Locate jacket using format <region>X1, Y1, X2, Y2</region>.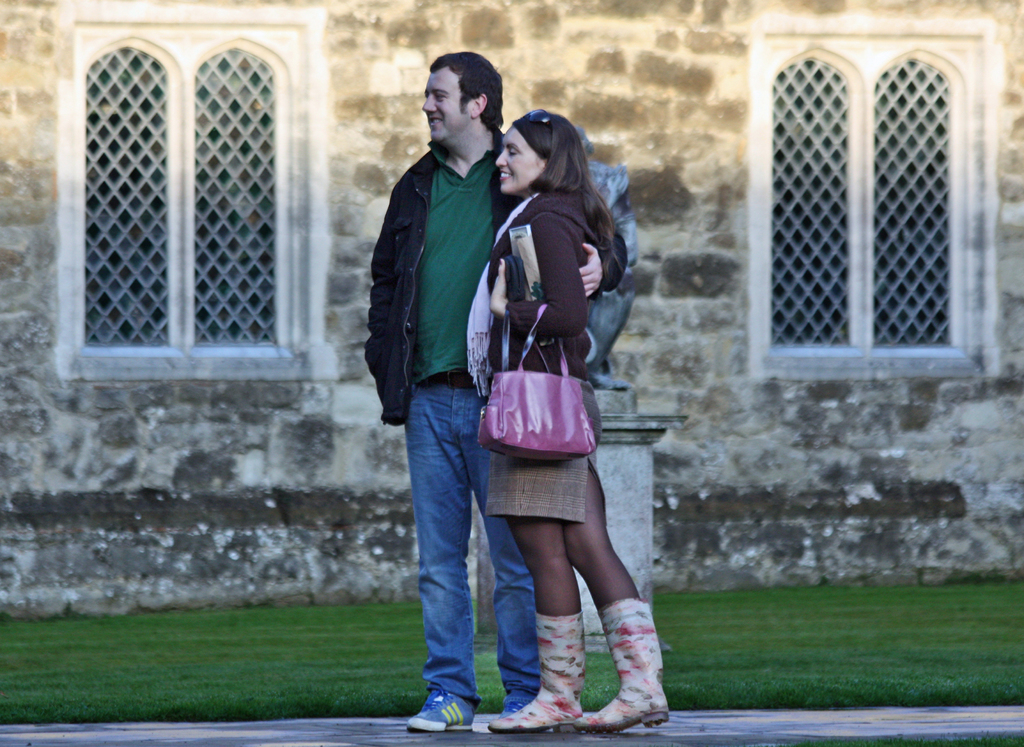
<region>369, 79, 516, 416</region>.
